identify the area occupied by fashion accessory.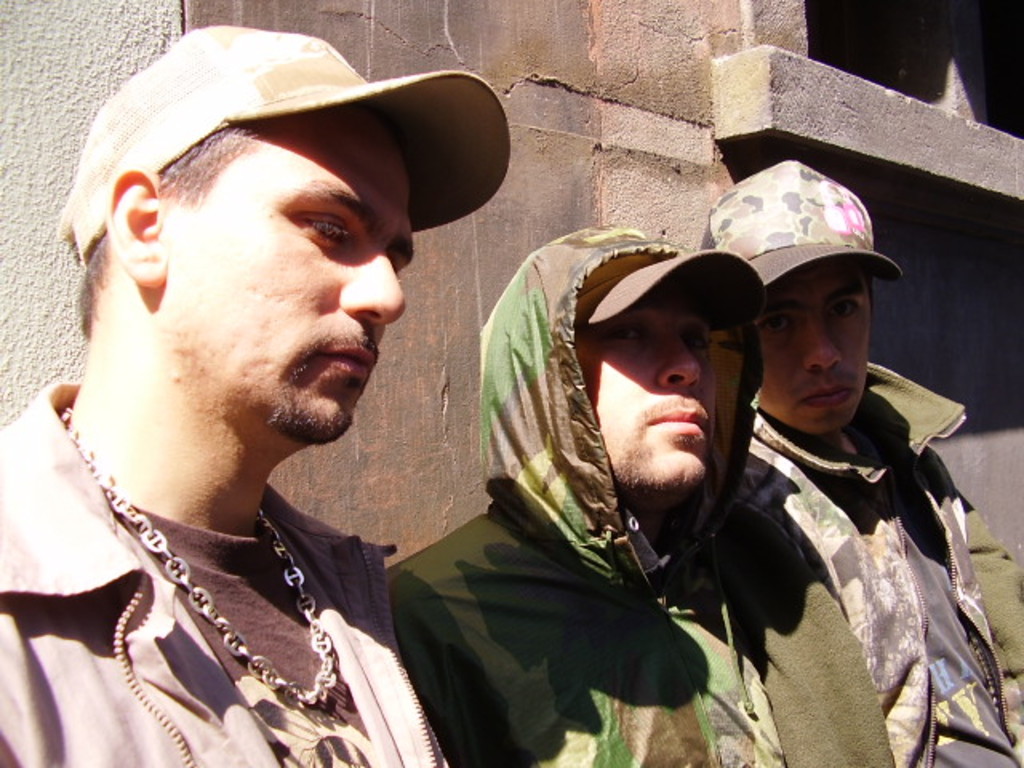
Area: [x1=570, y1=250, x2=766, y2=330].
